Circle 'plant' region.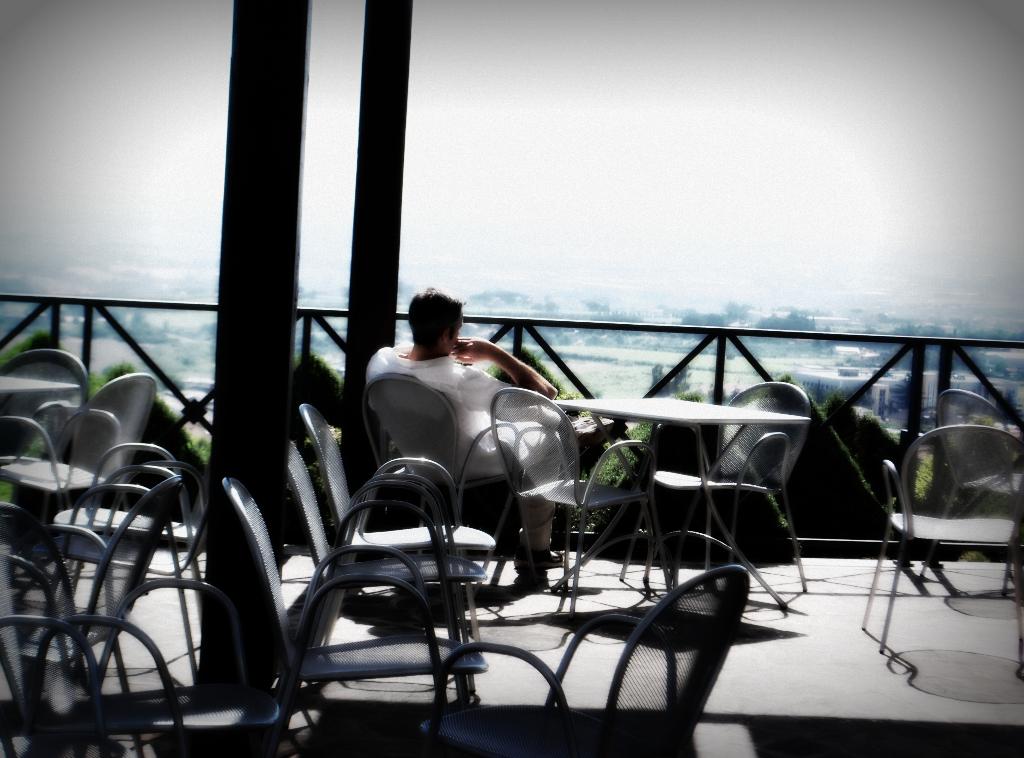
Region: {"left": 675, "top": 392, "right": 715, "bottom": 407}.
